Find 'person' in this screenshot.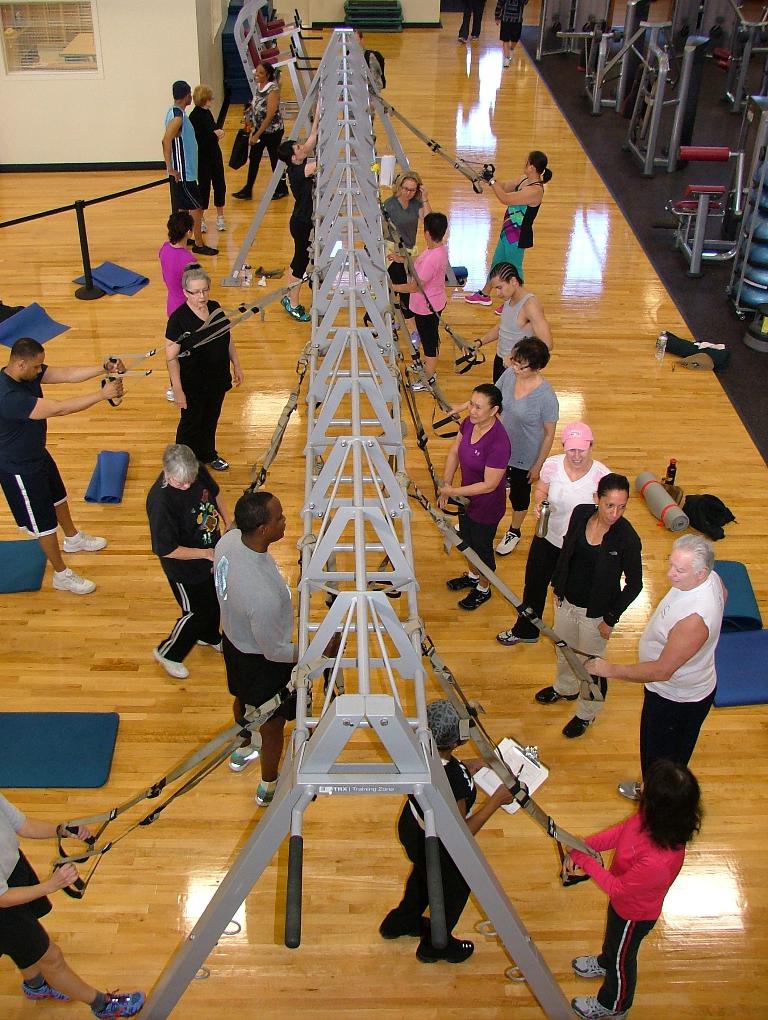
The bounding box for 'person' is detection(443, 386, 504, 618).
